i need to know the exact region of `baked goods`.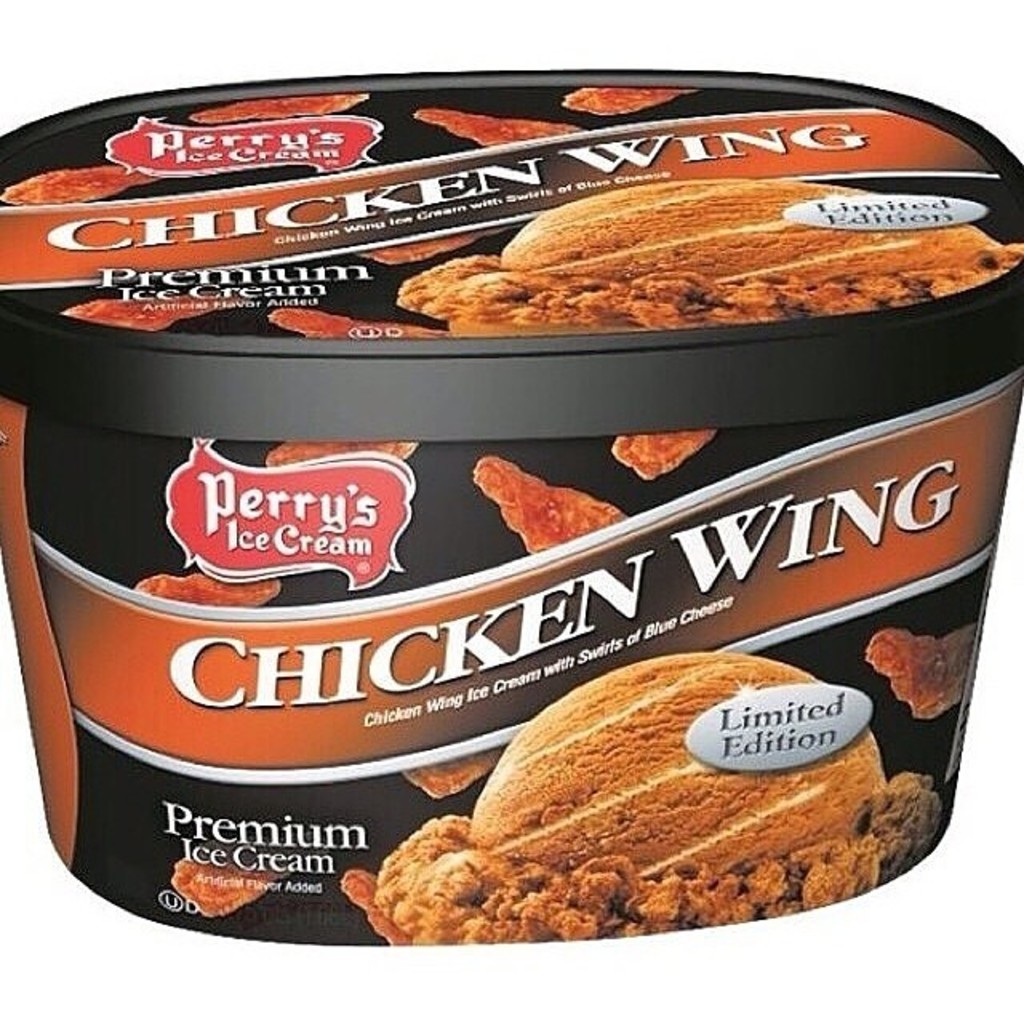
Region: [left=170, top=850, right=296, bottom=917].
